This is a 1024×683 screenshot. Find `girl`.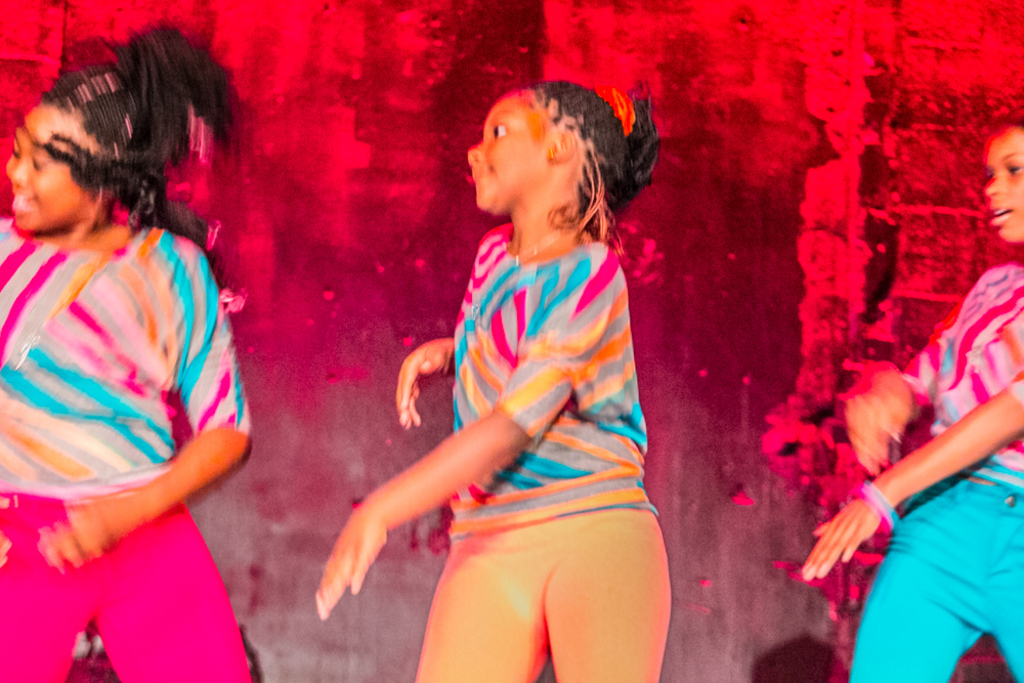
Bounding box: (793, 108, 1023, 681).
